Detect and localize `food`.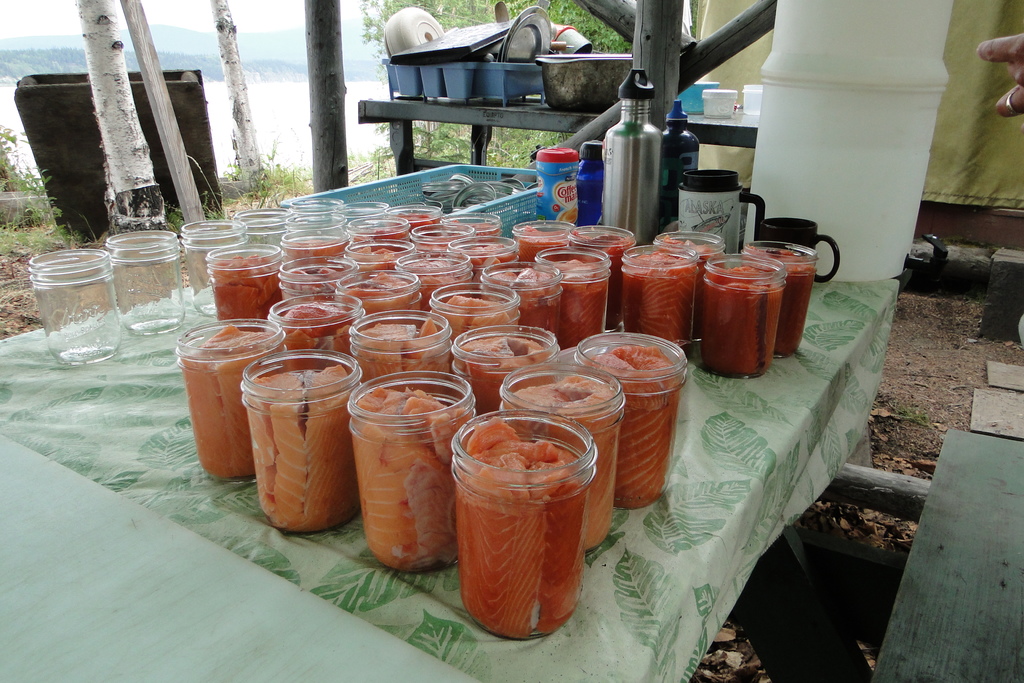
Localized at [x1=346, y1=277, x2=426, y2=325].
